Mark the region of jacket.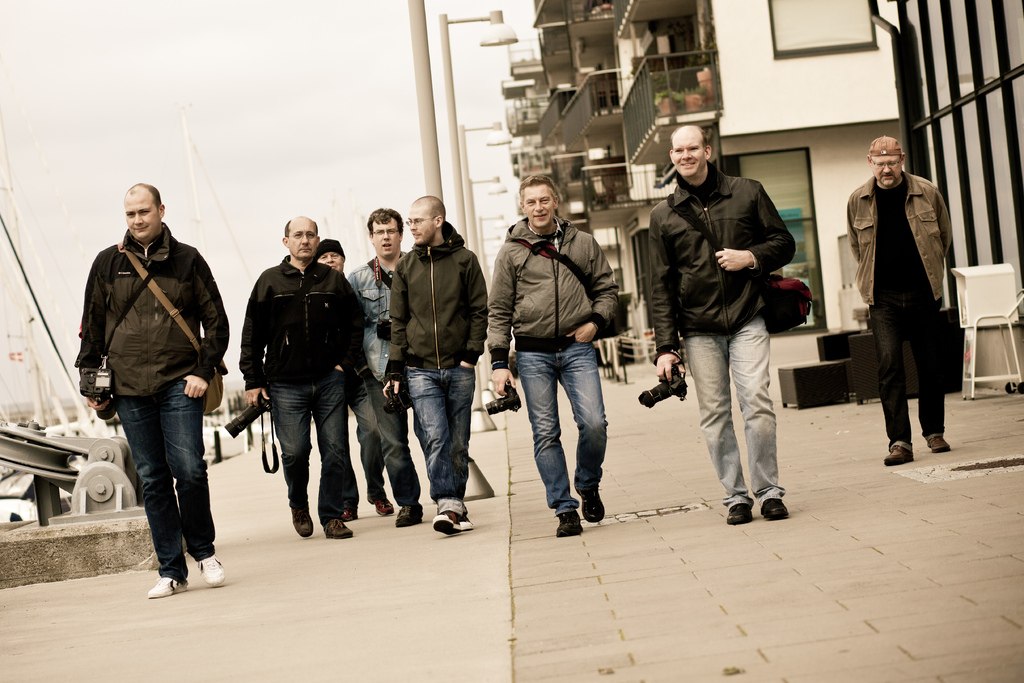
Region: crop(483, 217, 621, 368).
